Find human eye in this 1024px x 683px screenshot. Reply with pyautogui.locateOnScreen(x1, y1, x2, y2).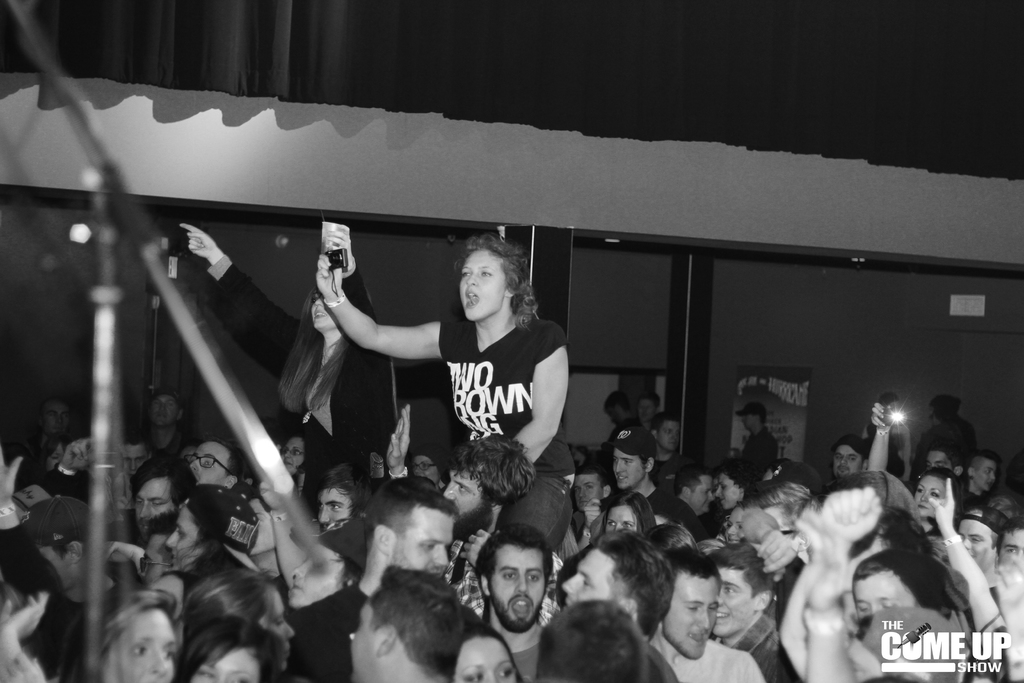
pyautogui.locateOnScreen(477, 265, 500, 277).
